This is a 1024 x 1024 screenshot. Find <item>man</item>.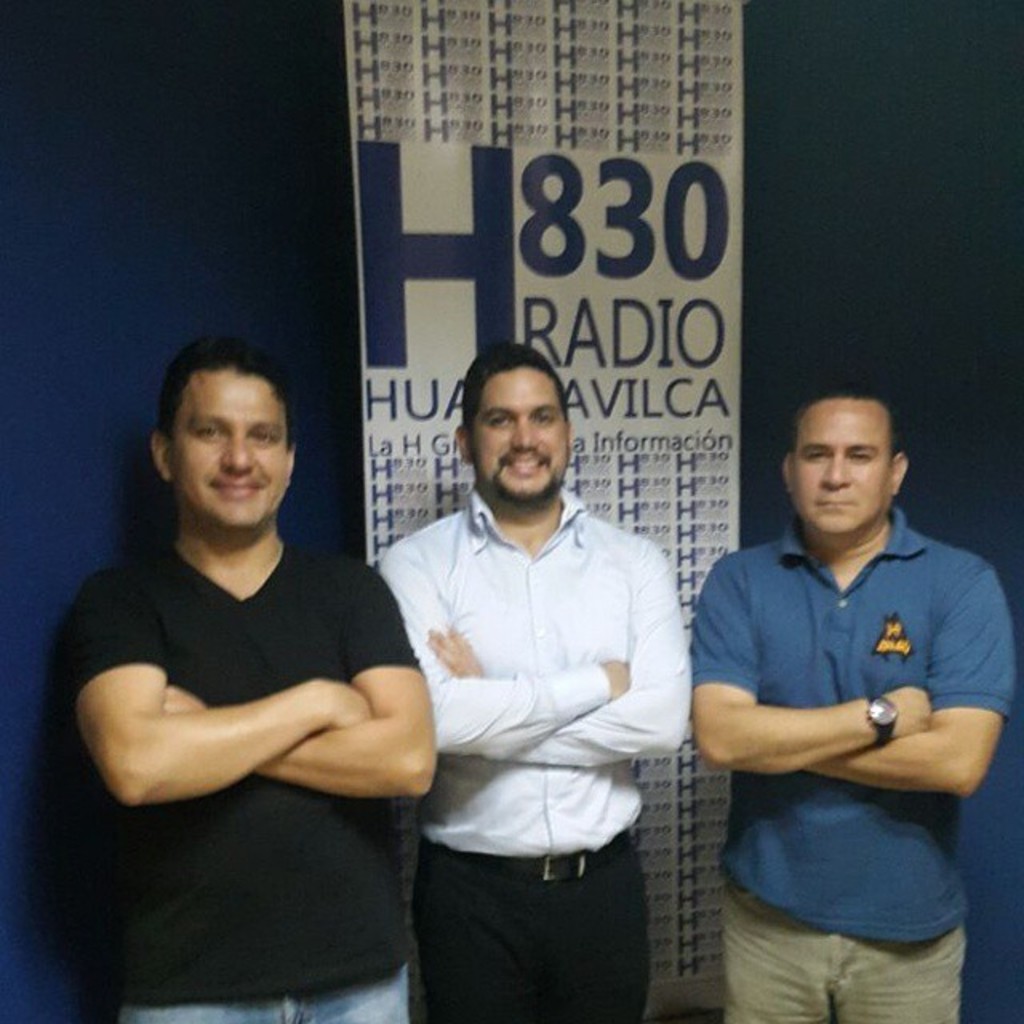
Bounding box: rect(69, 330, 440, 1022).
